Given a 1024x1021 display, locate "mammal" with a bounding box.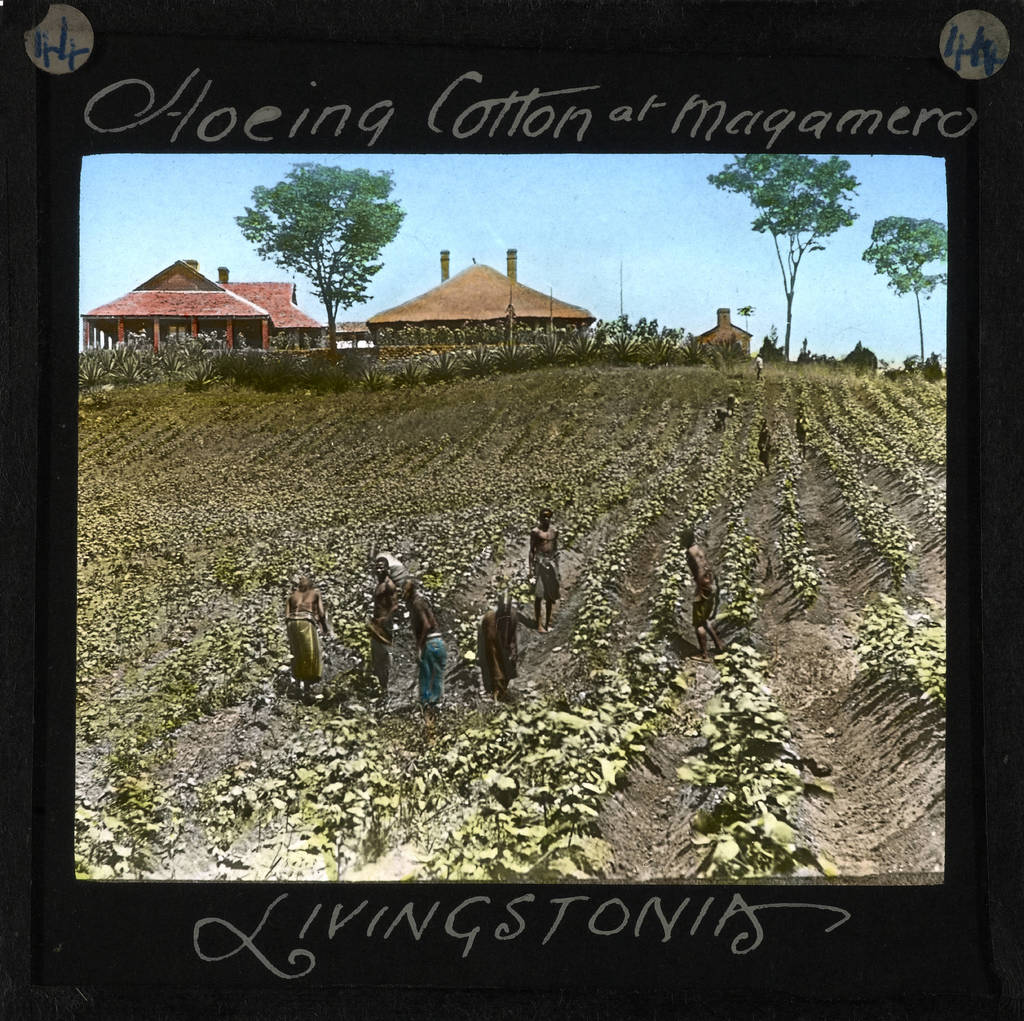
Located: (398, 577, 449, 709).
